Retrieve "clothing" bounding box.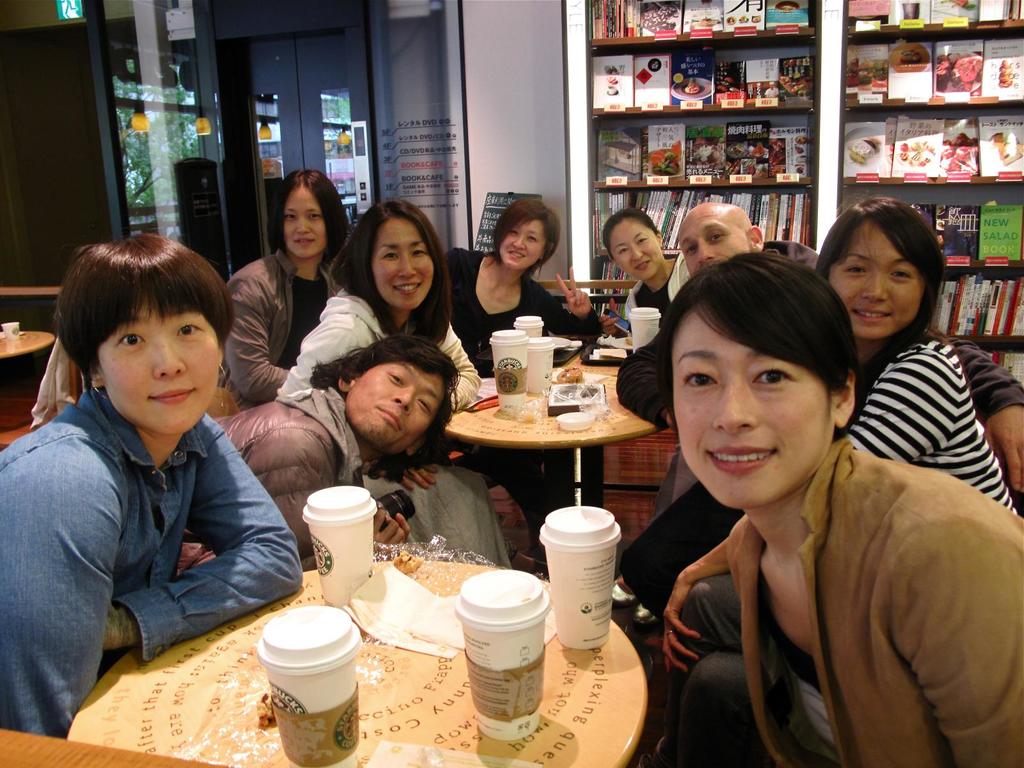
Bounding box: box(227, 253, 346, 408).
